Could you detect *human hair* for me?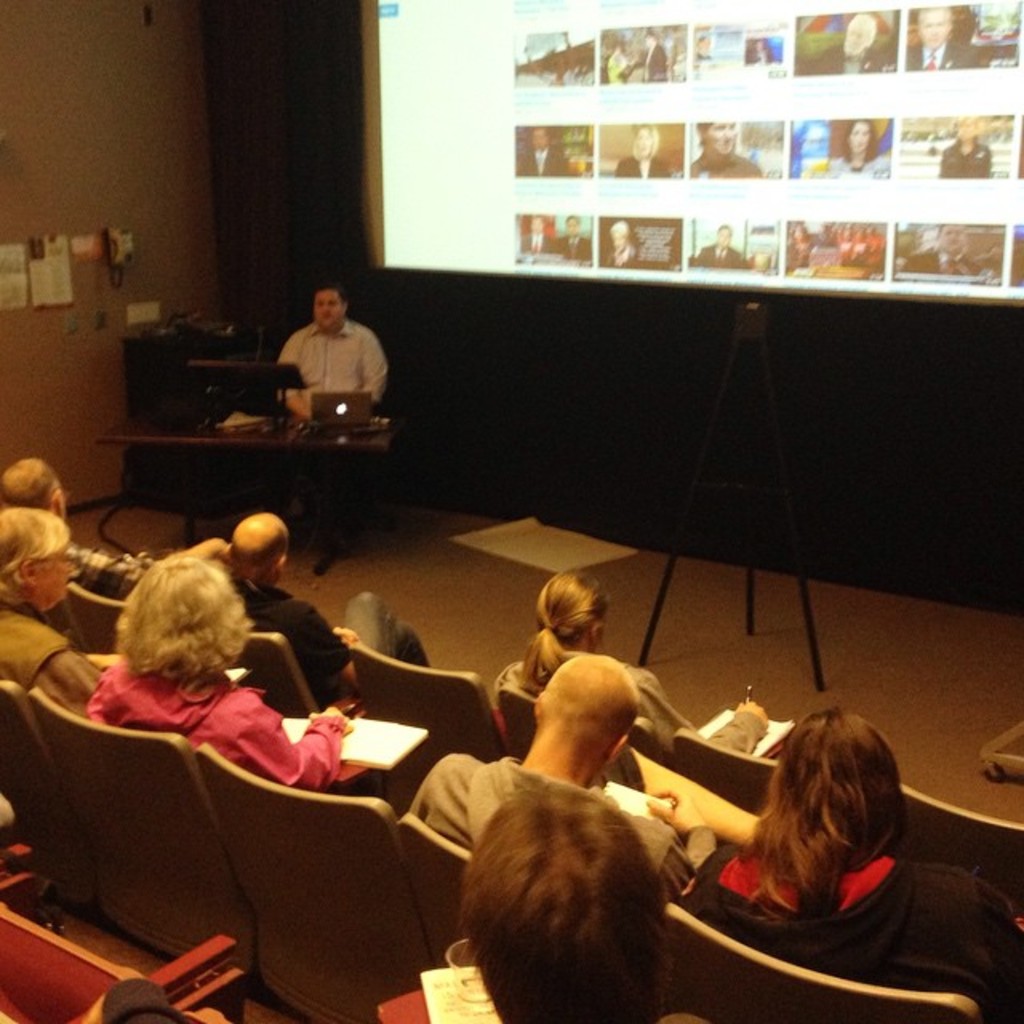
Detection result: rect(517, 570, 606, 693).
